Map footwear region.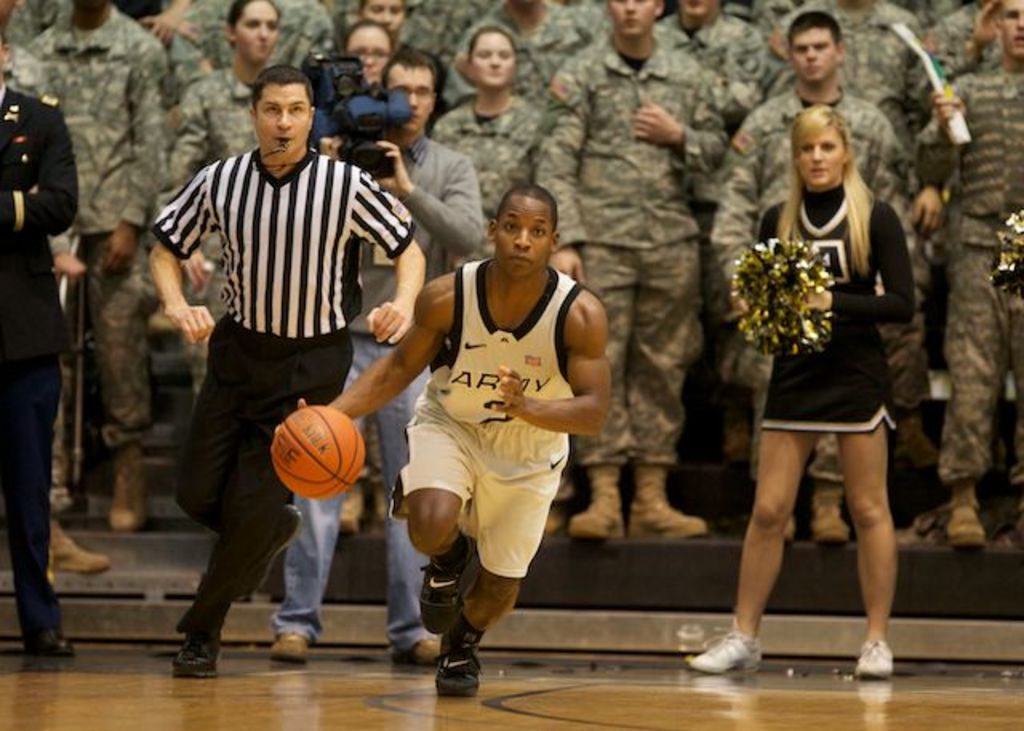
Mapped to 389, 632, 446, 669.
